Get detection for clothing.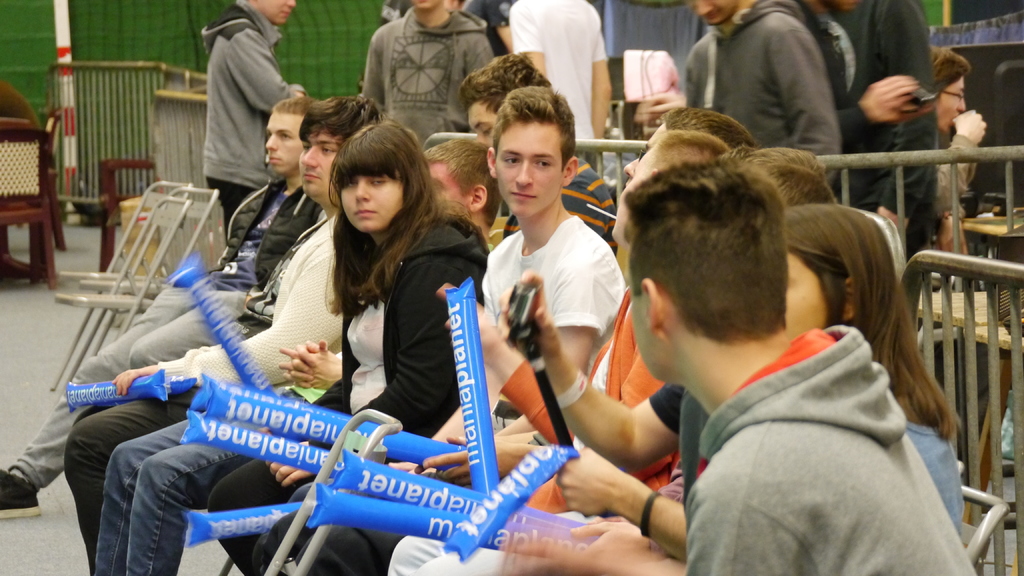
Detection: {"left": 378, "top": 0, "right": 415, "bottom": 29}.
